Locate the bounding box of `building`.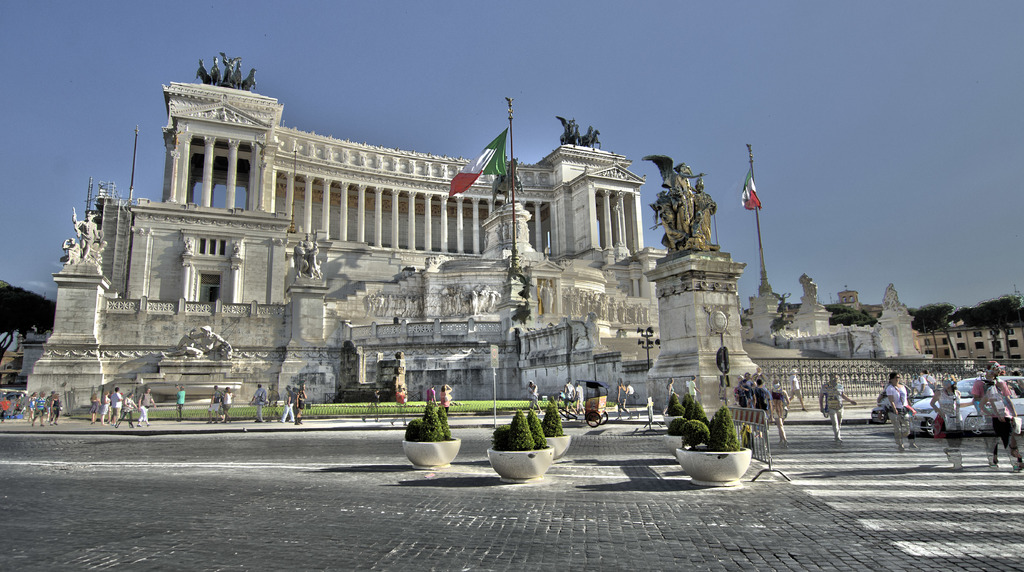
Bounding box: box(26, 52, 934, 416).
